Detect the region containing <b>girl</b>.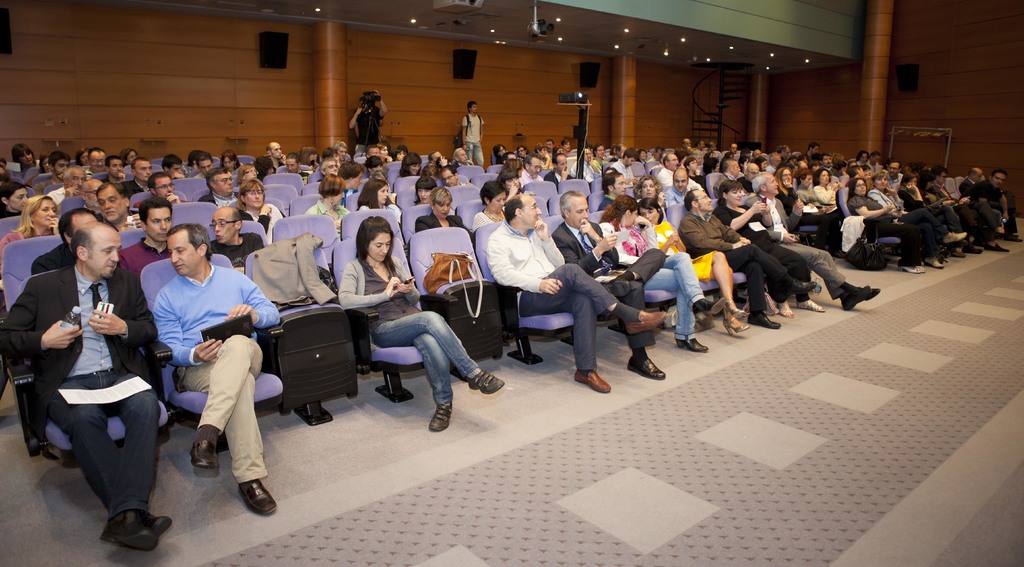
<bbox>337, 220, 505, 435</bbox>.
